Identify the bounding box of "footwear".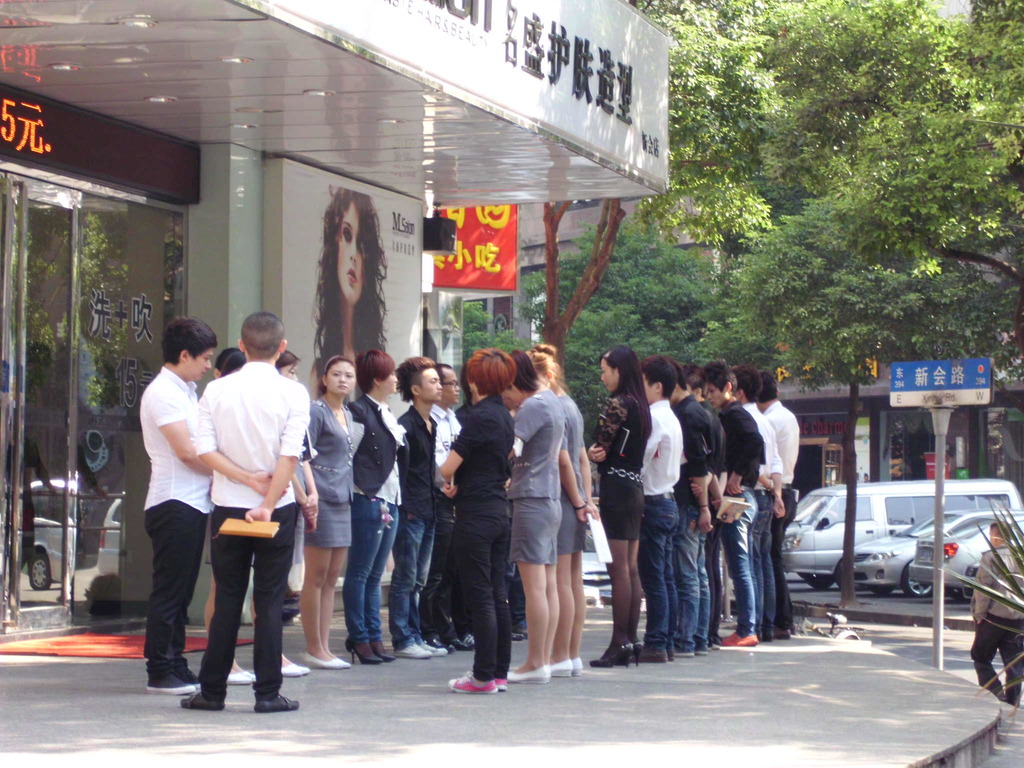
{"x1": 513, "y1": 632, "x2": 524, "y2": 639}.
